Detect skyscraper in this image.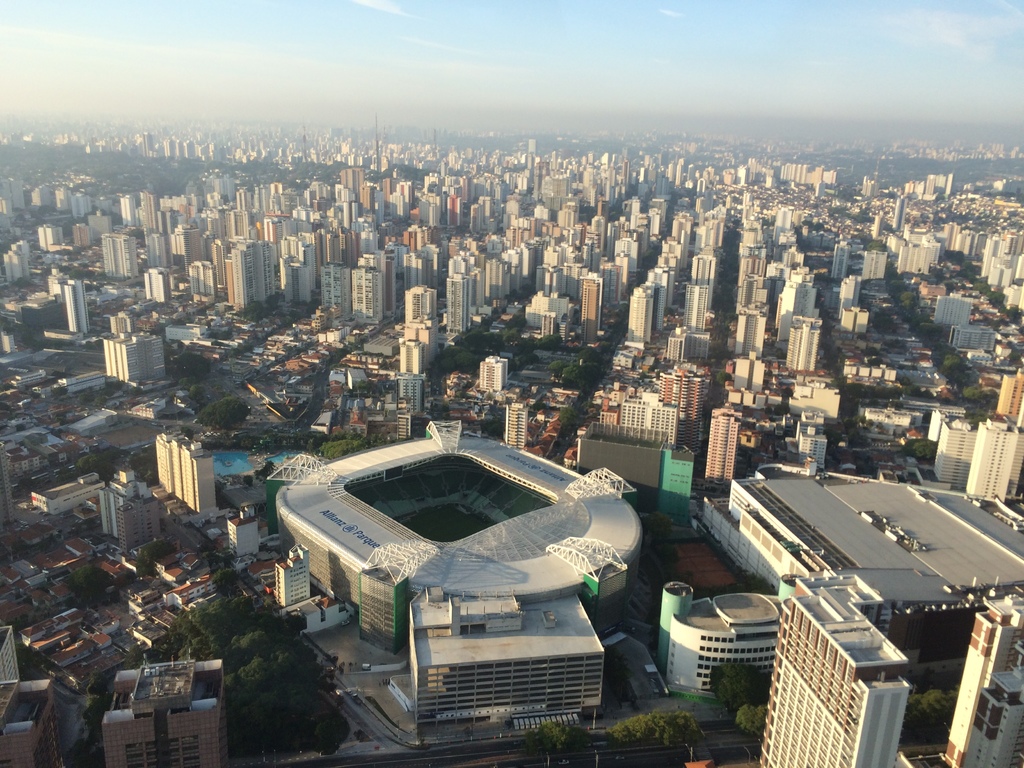
Detection: [750, 602, 908, 767].
